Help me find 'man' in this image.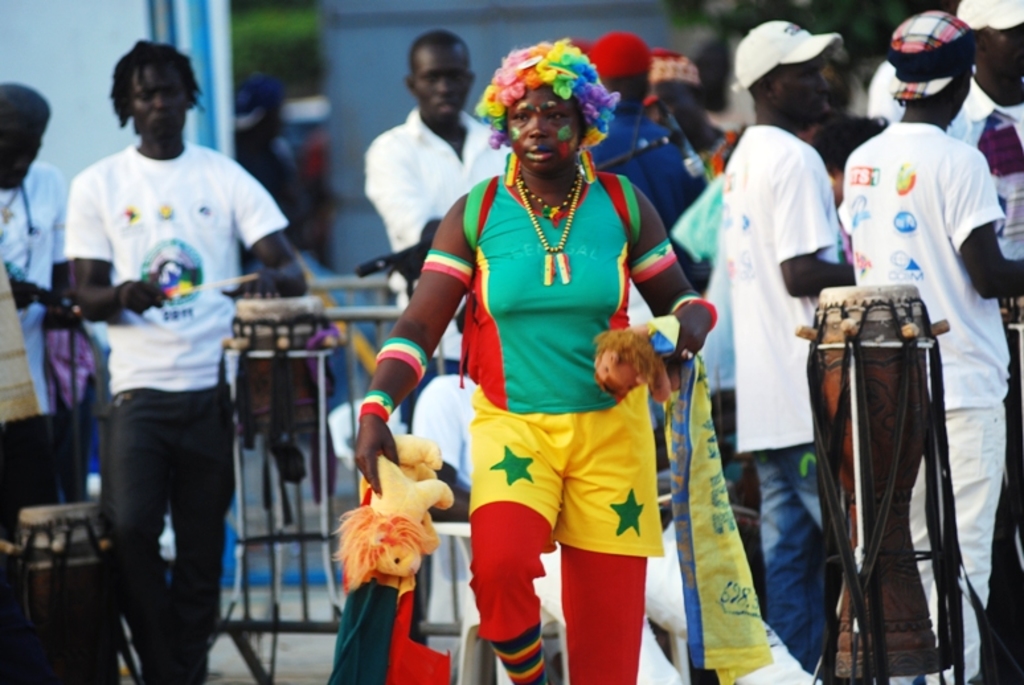
Found it: {"left": 361, "top": 30, "right": 509, "bottom": 372}.
